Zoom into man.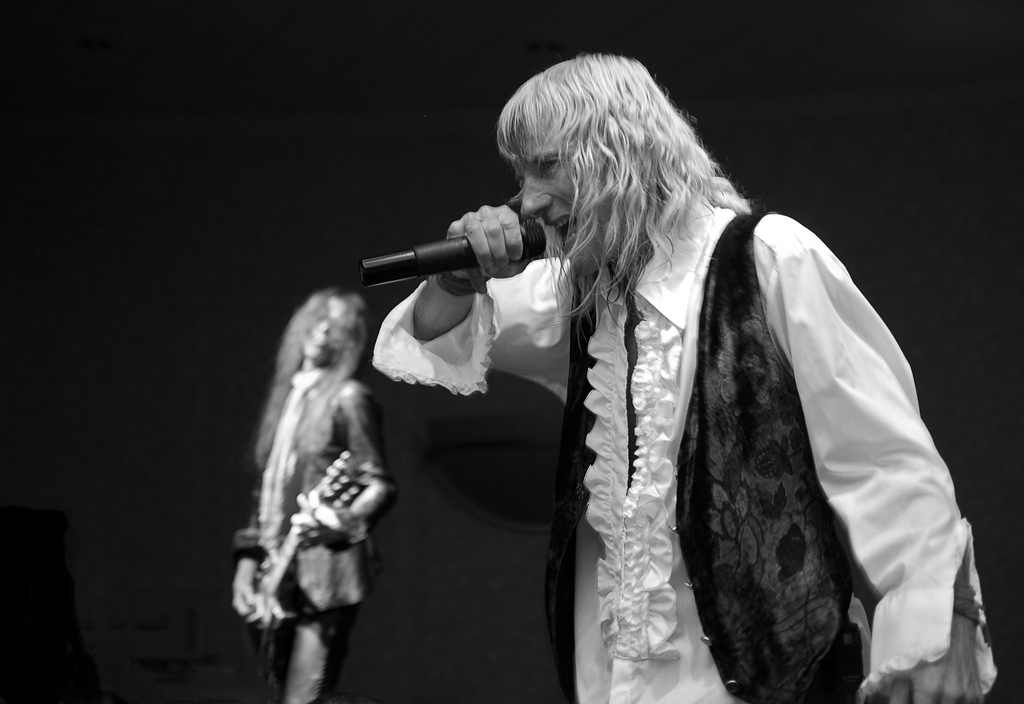
Zoom target: left=367, top=49, right=997, bottom=703.
